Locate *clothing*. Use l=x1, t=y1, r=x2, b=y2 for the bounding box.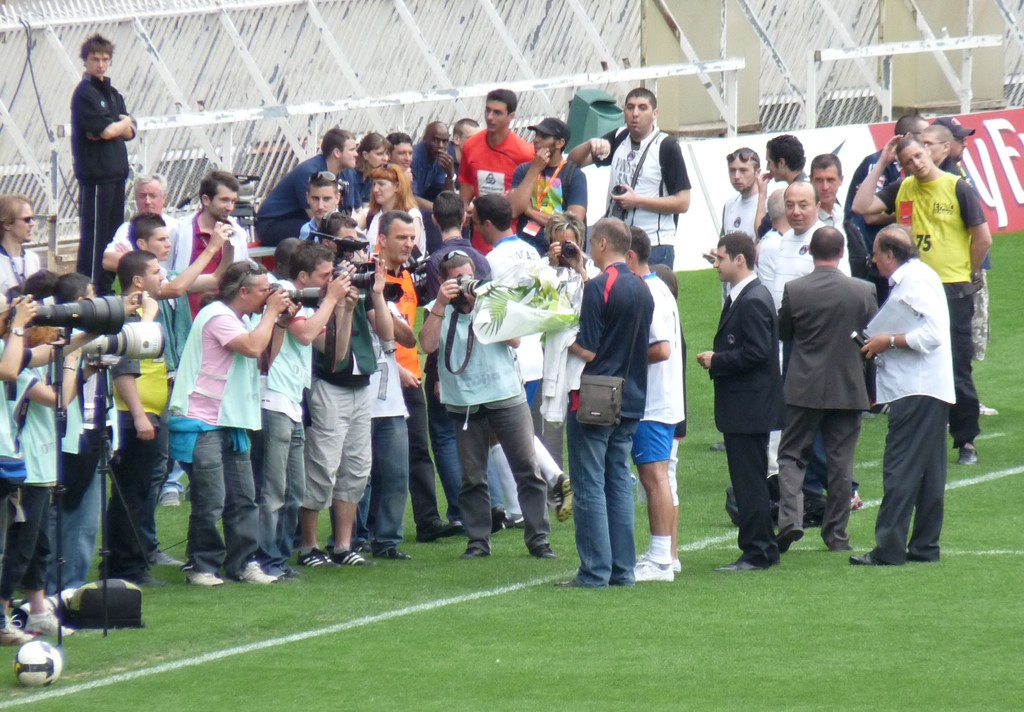
l=0, t=242, r=37, b=306.
